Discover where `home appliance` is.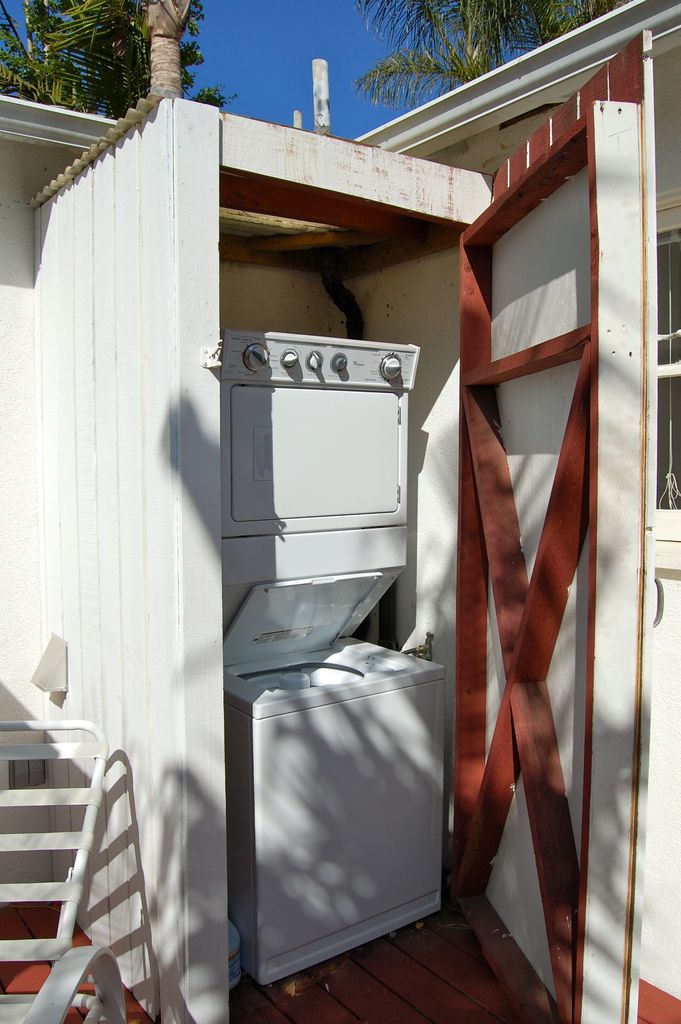
Discovered at <box>220,328,422,635</box>.
